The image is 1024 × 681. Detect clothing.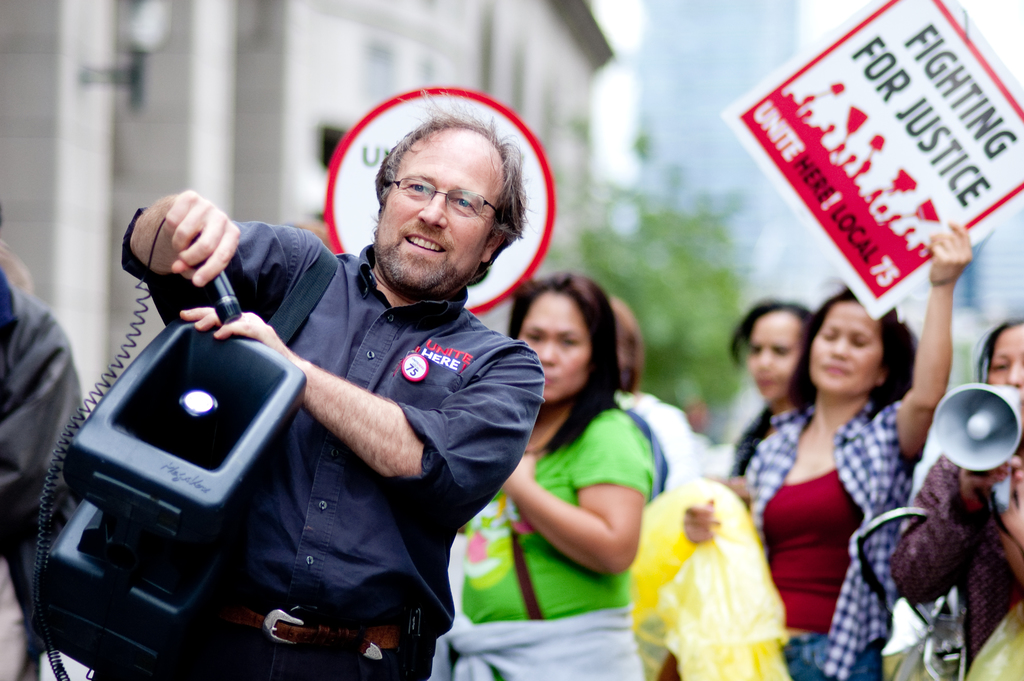
Detection: bbox=(438, 397, 664, 680).
